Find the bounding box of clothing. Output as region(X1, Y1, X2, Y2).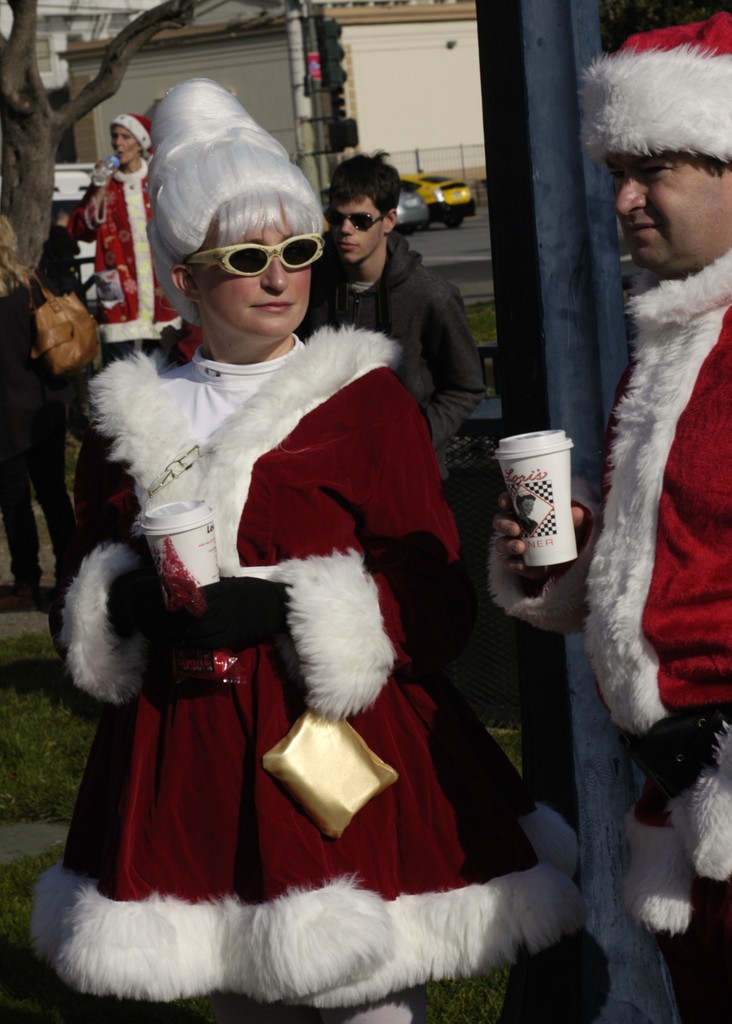
region(77, 166, 180, 362).
